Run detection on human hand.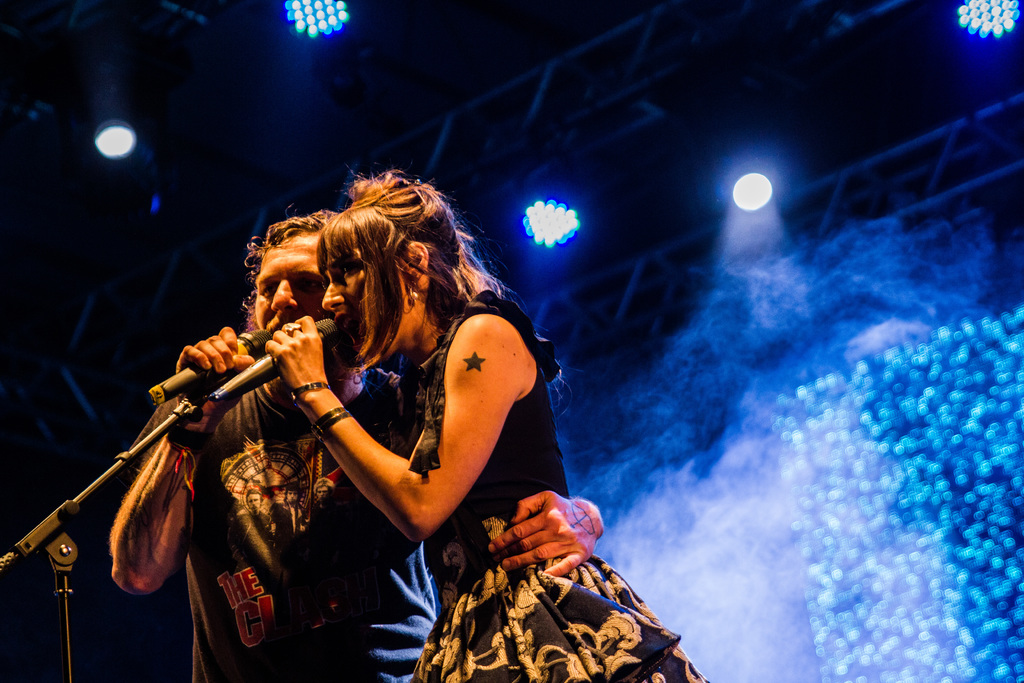
Result: (174, 327, 257, 406).
